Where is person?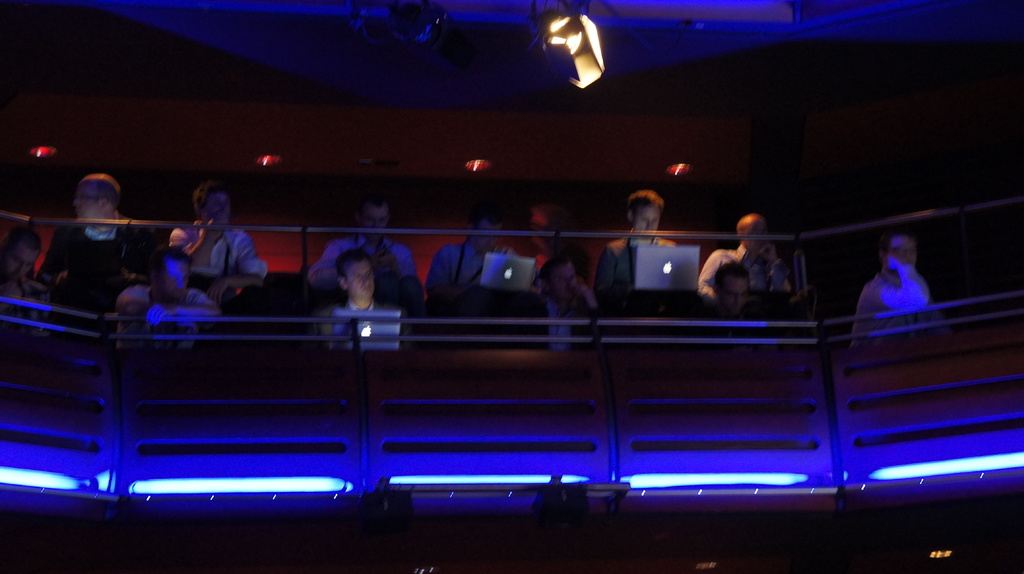
(116,242,223,347).
